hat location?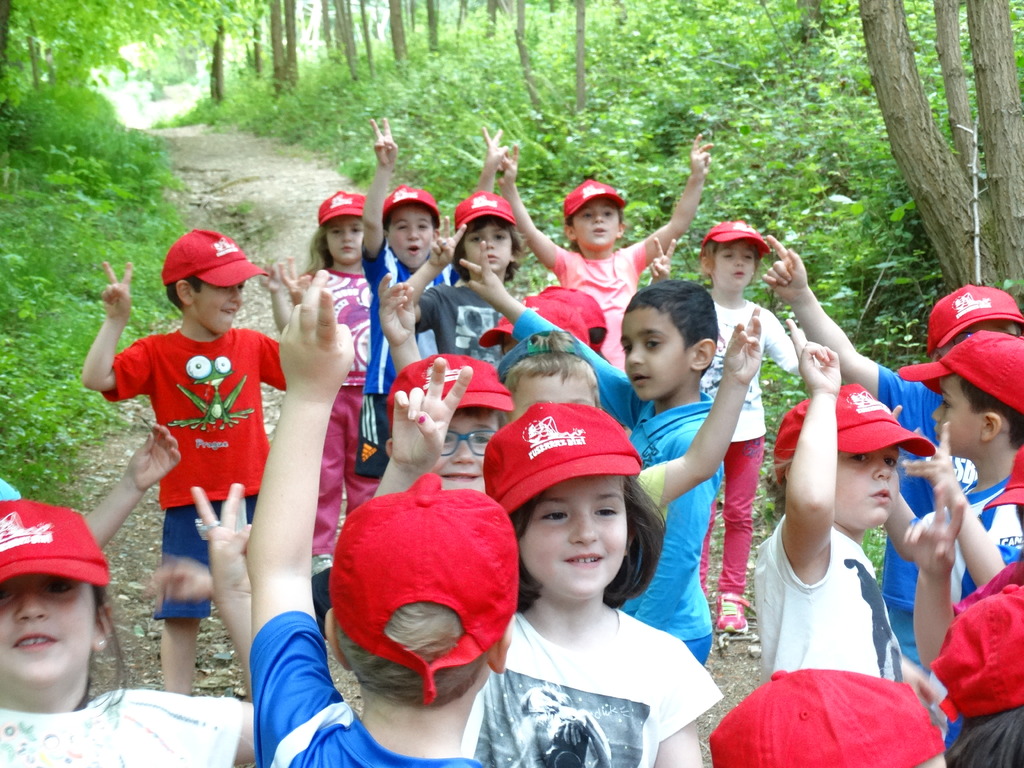
crop(315, 191, 368, 228)
